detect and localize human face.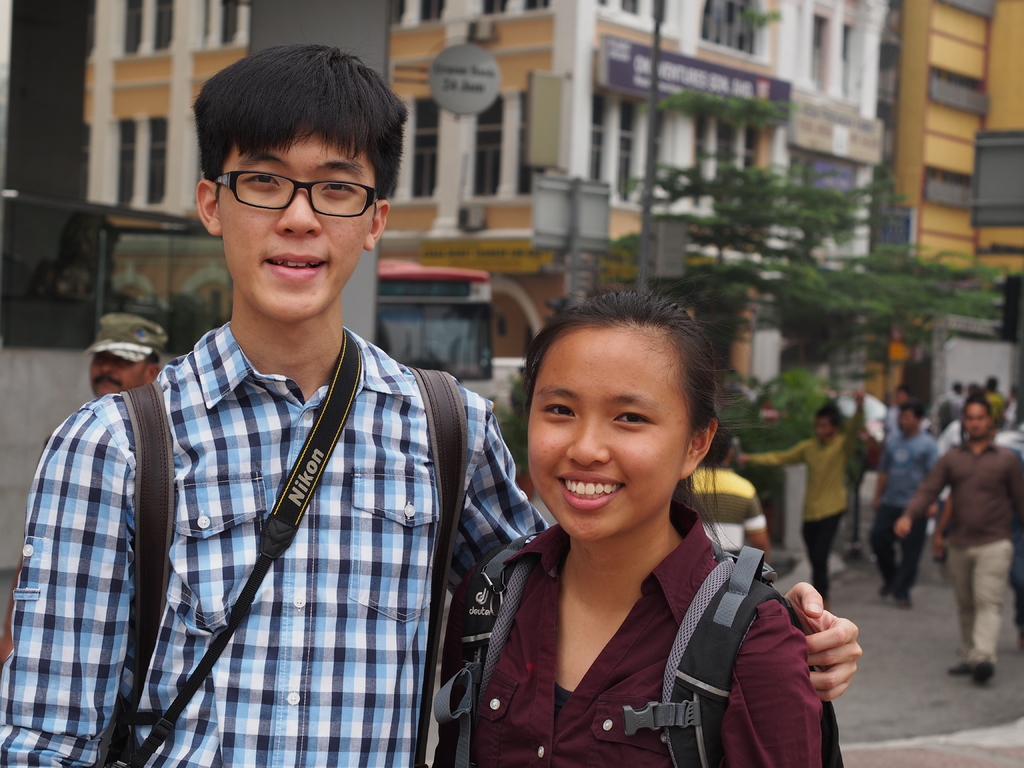
Localized at box(817, 417, 834, 440).
